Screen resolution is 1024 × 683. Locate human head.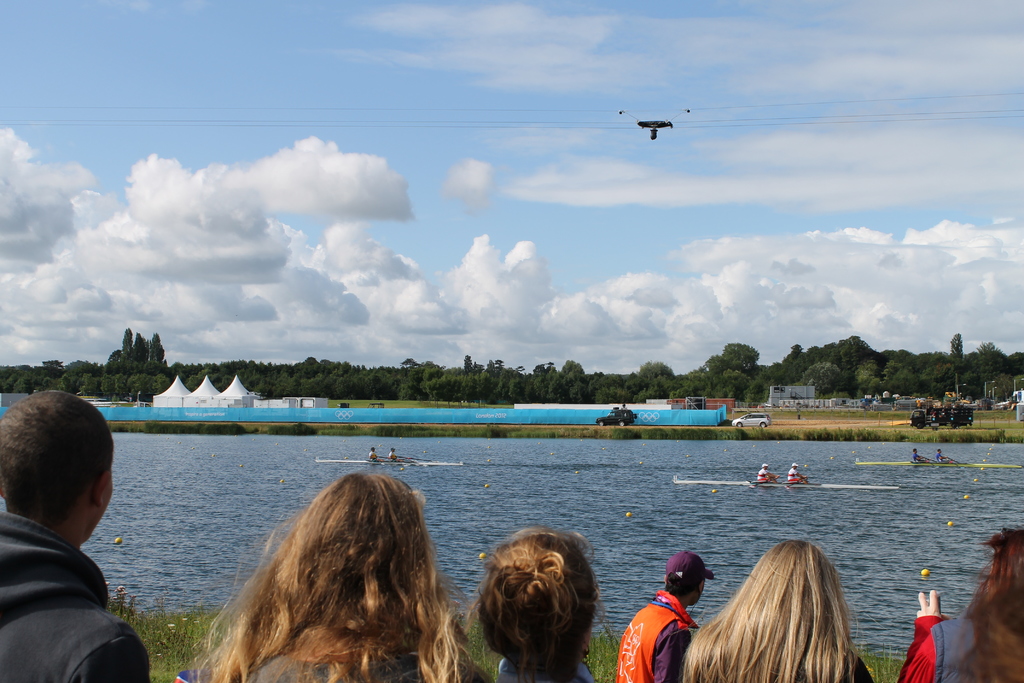
pyautogui.locateOnScreen(470, 539, 604, 667).
